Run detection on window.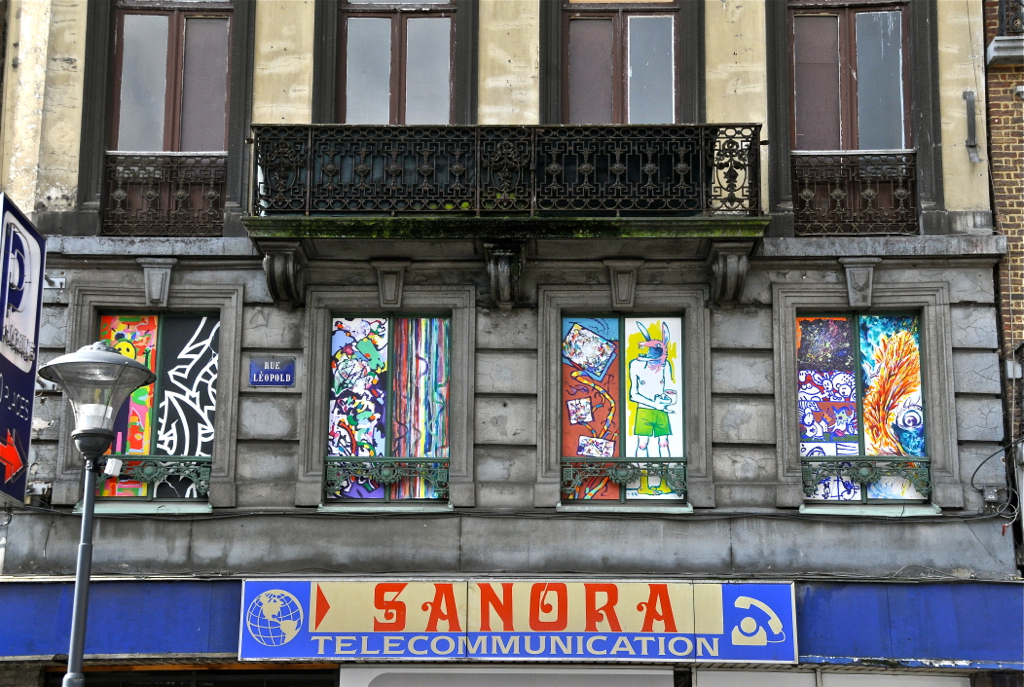
Result: Rect(324, 286, 454, 507).
